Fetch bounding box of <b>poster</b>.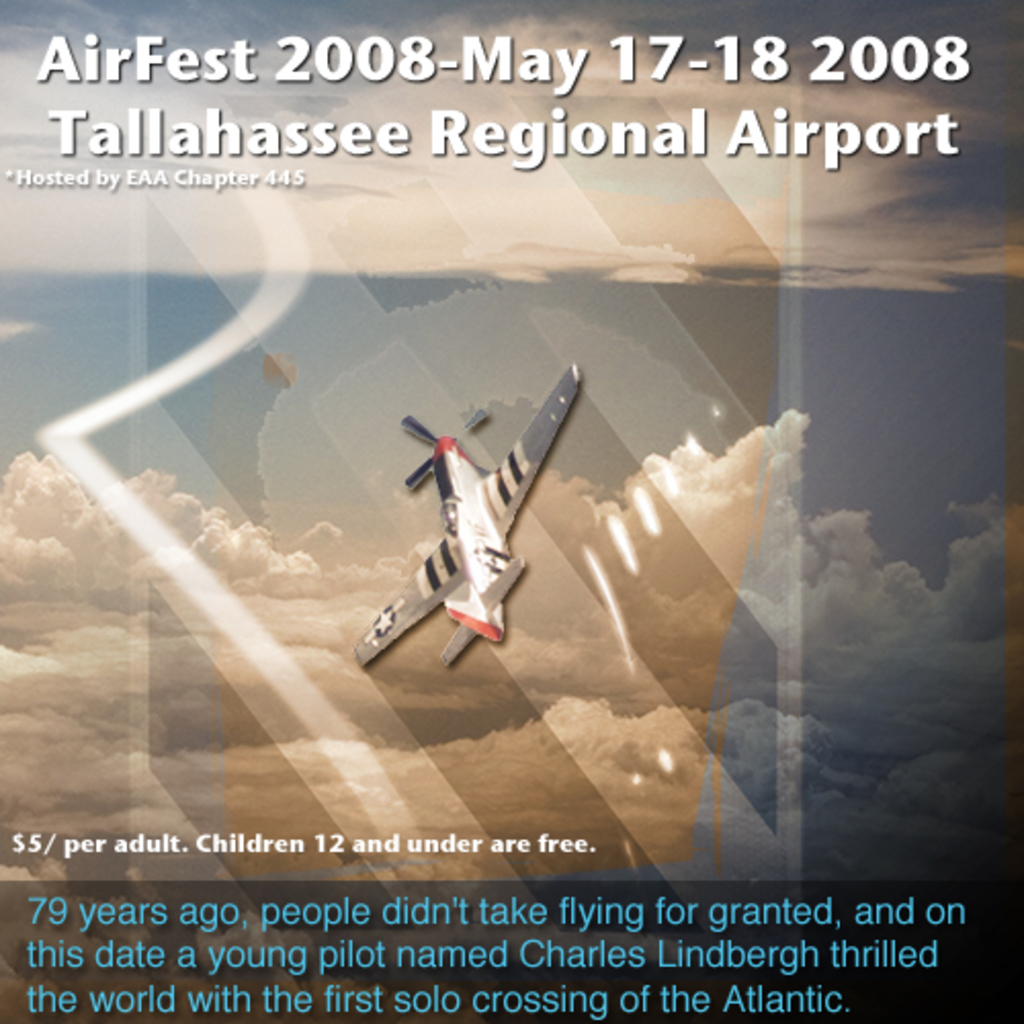
Bbox: (left=0, top=2, right=1022, bottom=1022).
